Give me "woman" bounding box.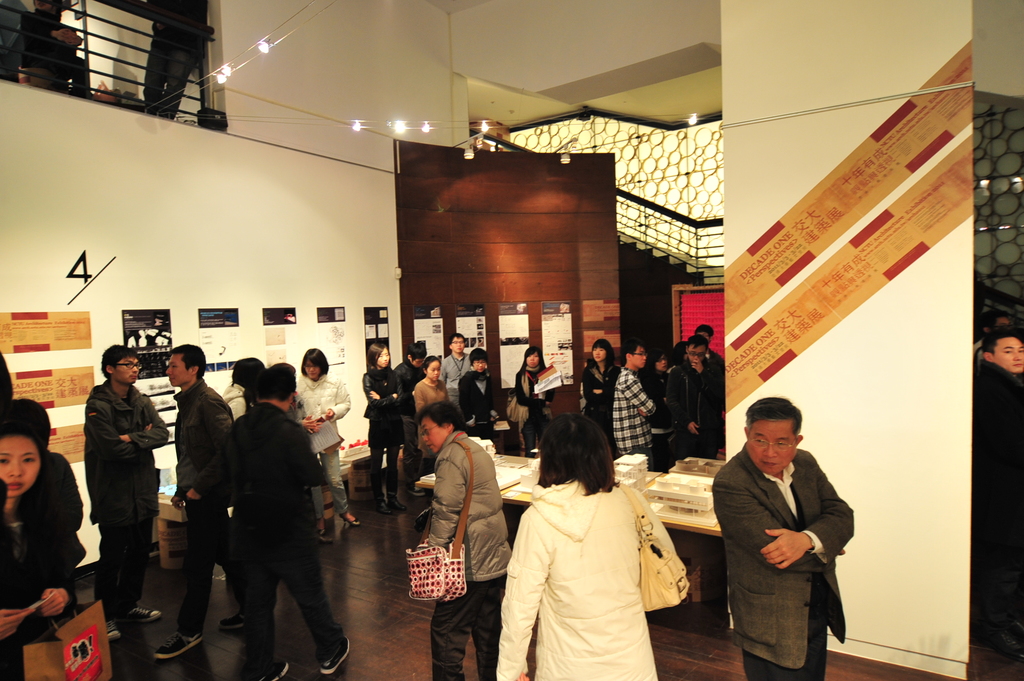
(582,338,617,451).
